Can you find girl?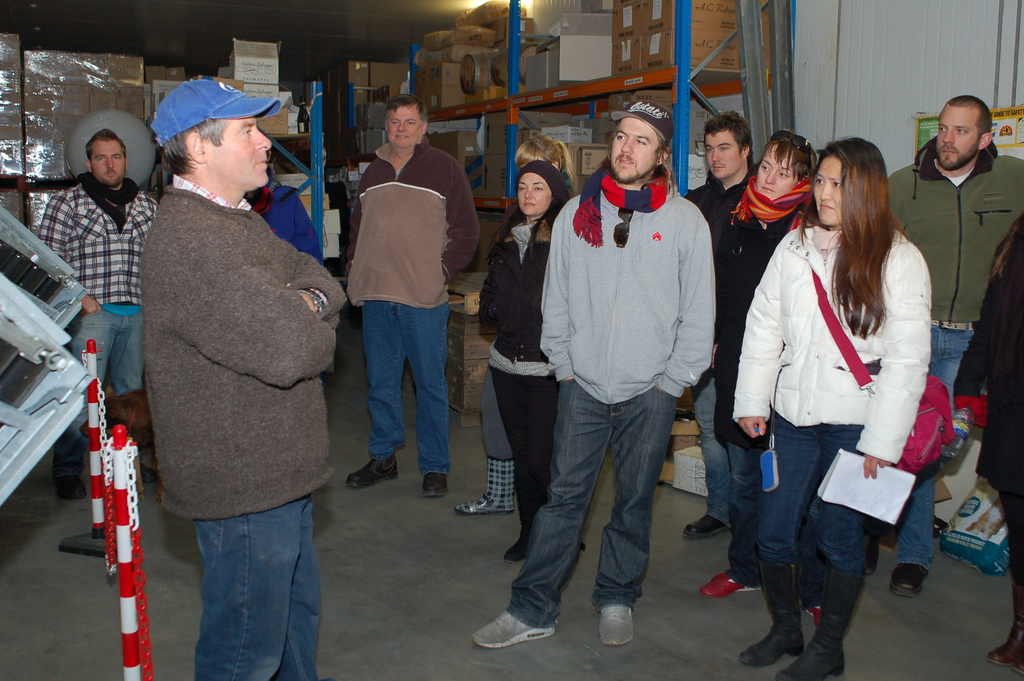
Yes, bounding box: Rect(450, 133, 588, 520).
